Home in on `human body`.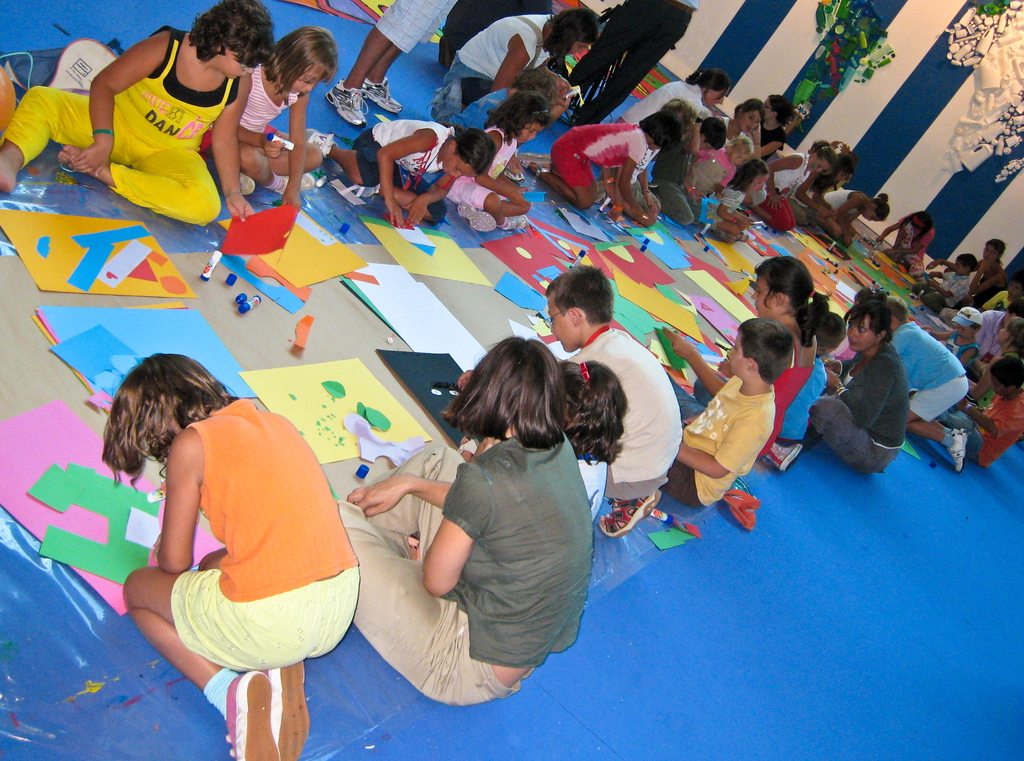
Homed in at [545,268,682,542].
